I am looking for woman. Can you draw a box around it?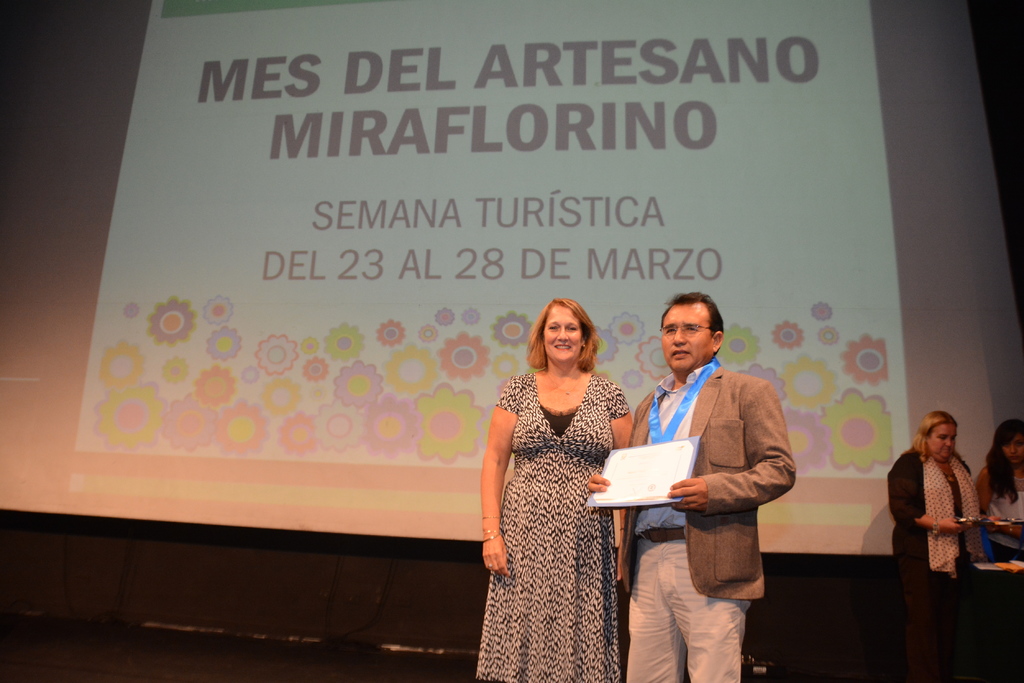
Sure, the bounding box is {"left": 971, "top": 414, "right": 1023, "bottom": 566}.
